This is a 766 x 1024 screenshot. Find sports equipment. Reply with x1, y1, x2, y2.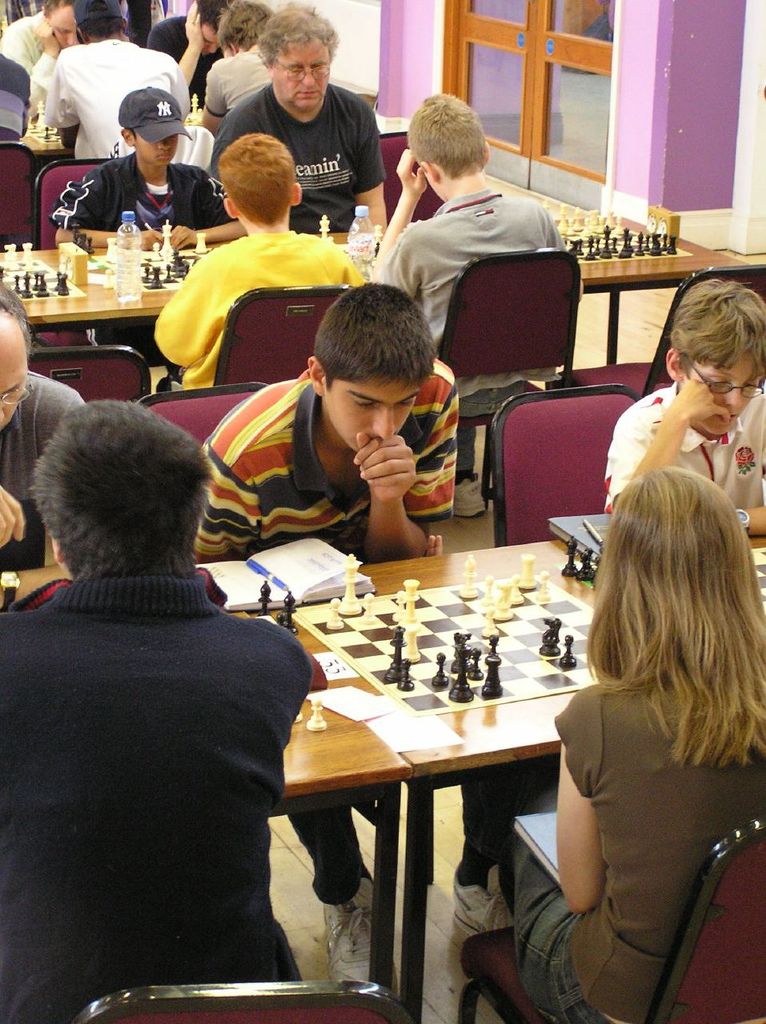
455, 550, 478, 598.
